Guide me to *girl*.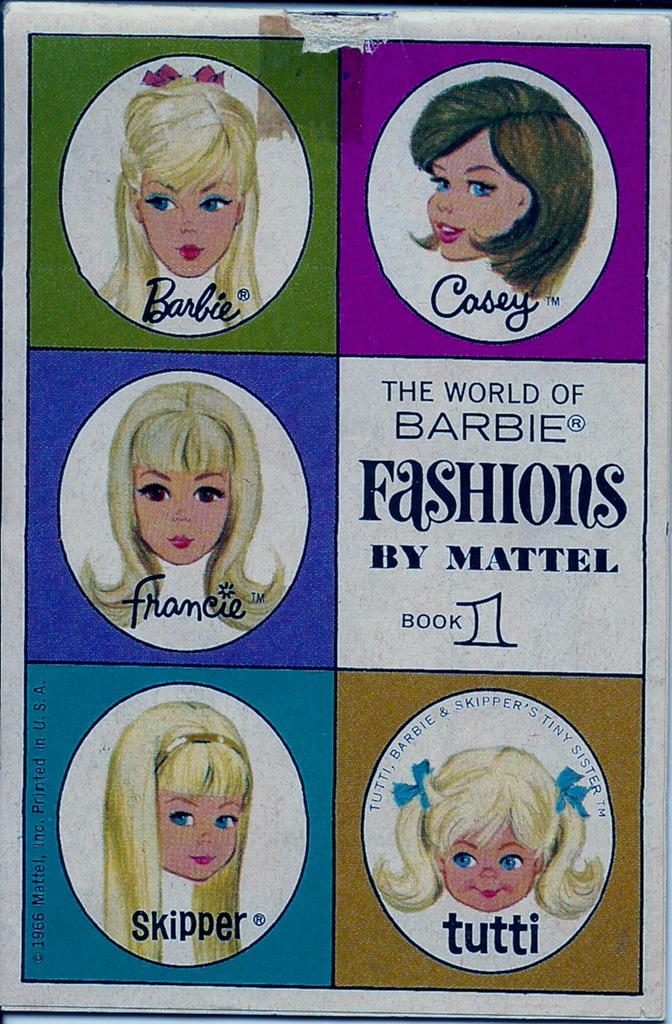
Guidance: box(80, 382, 280, 649).
